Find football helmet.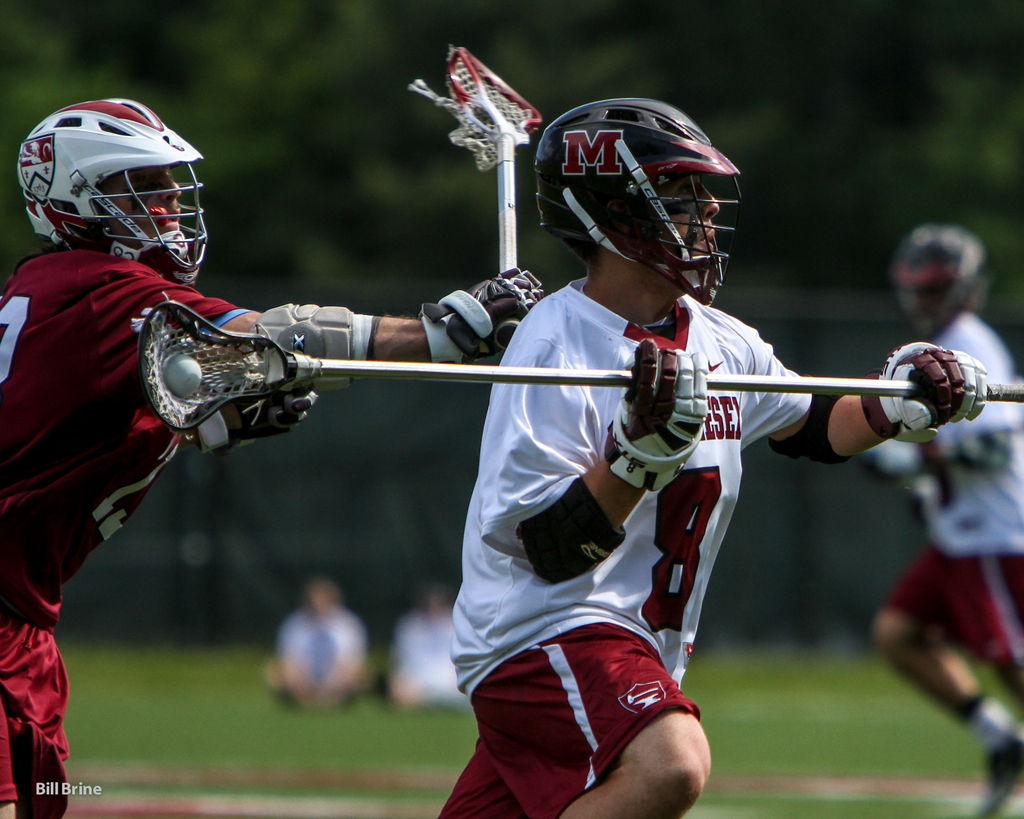
bbox(892, 223, 995, 333).
